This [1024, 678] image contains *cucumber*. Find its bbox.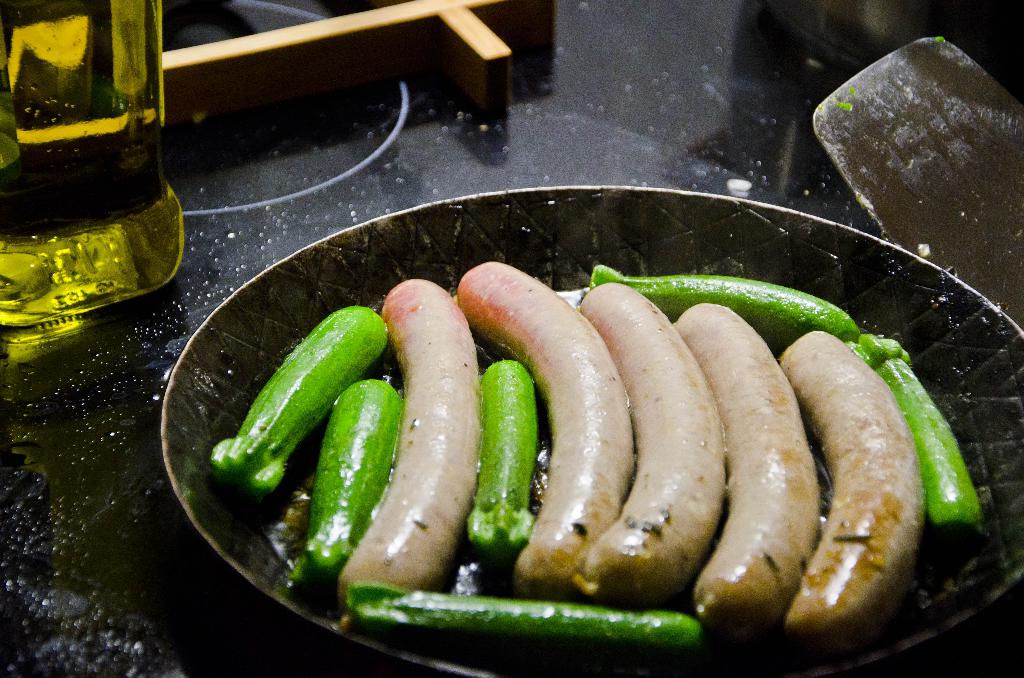
[291, 371, 399, 590].
